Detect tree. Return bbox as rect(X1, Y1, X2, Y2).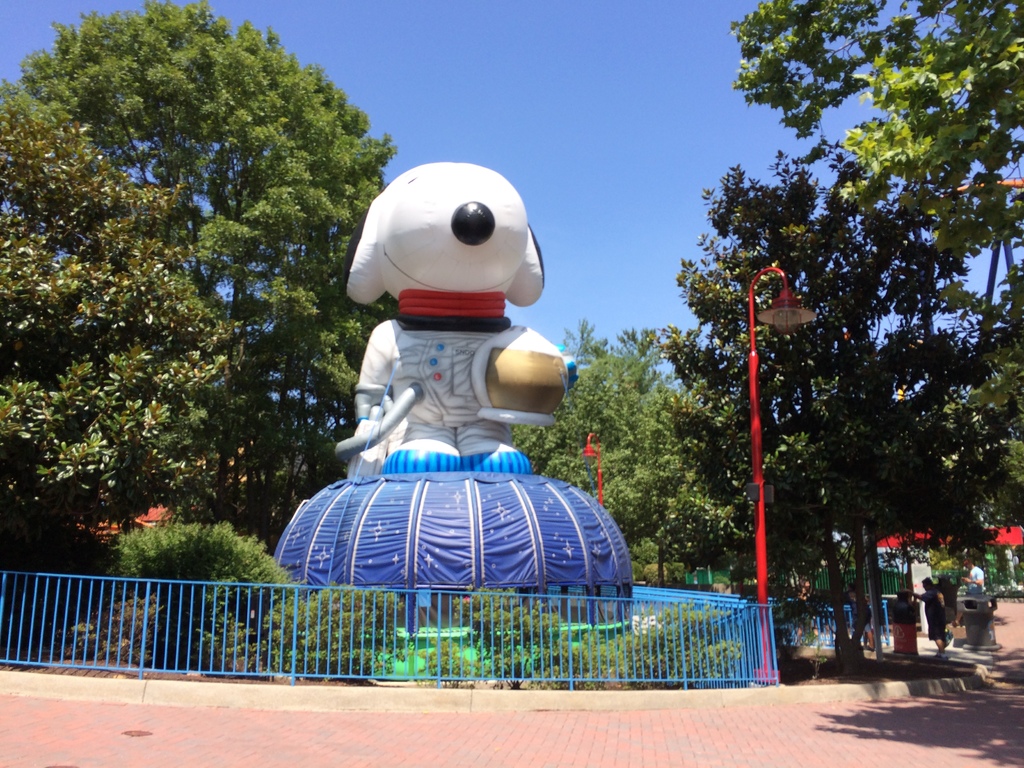
rect(565, 318, 610, 372).
